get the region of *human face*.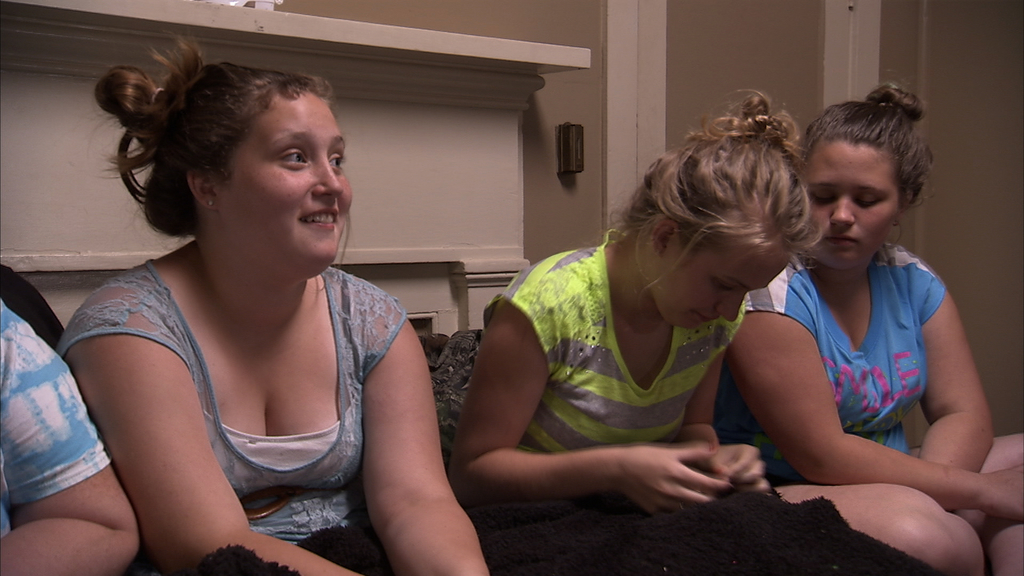
(649,238,791,330).
